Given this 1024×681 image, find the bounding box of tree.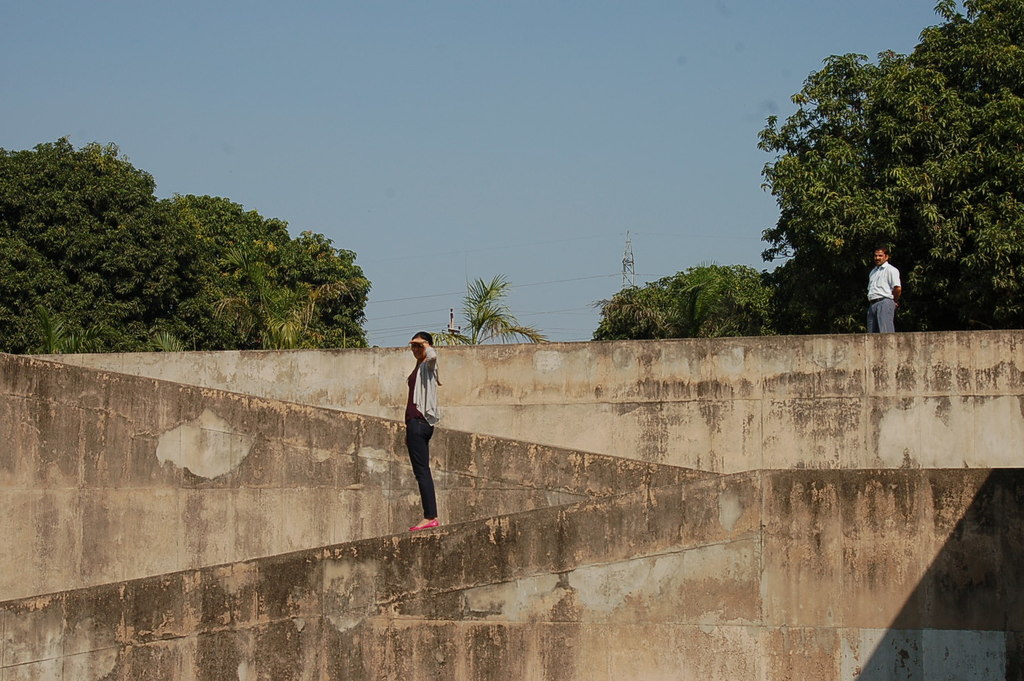
box(756, 0, 1023, 330).
